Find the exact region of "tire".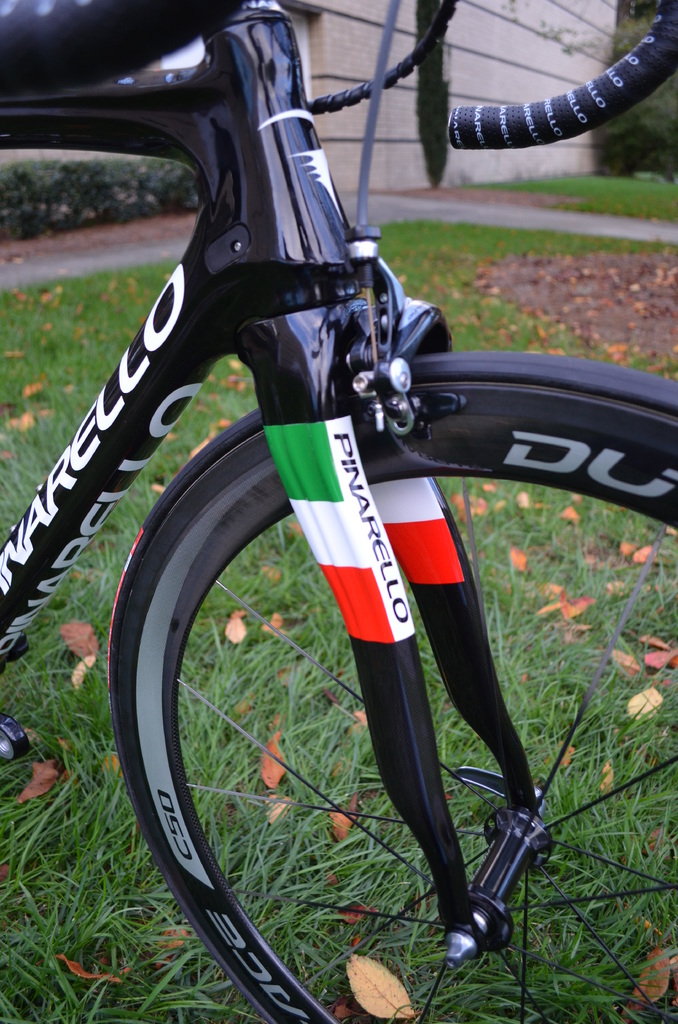
Exact region: region(108, 348, 677, 1023).
